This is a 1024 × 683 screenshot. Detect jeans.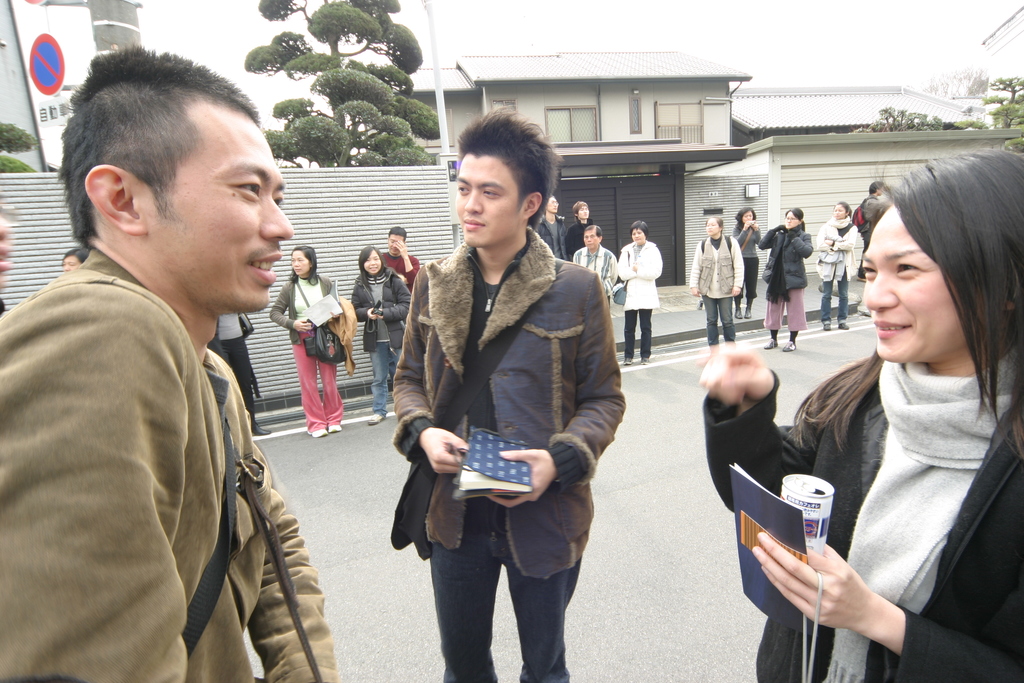
(x1=819, y1=278, x2=849, y2=325).
